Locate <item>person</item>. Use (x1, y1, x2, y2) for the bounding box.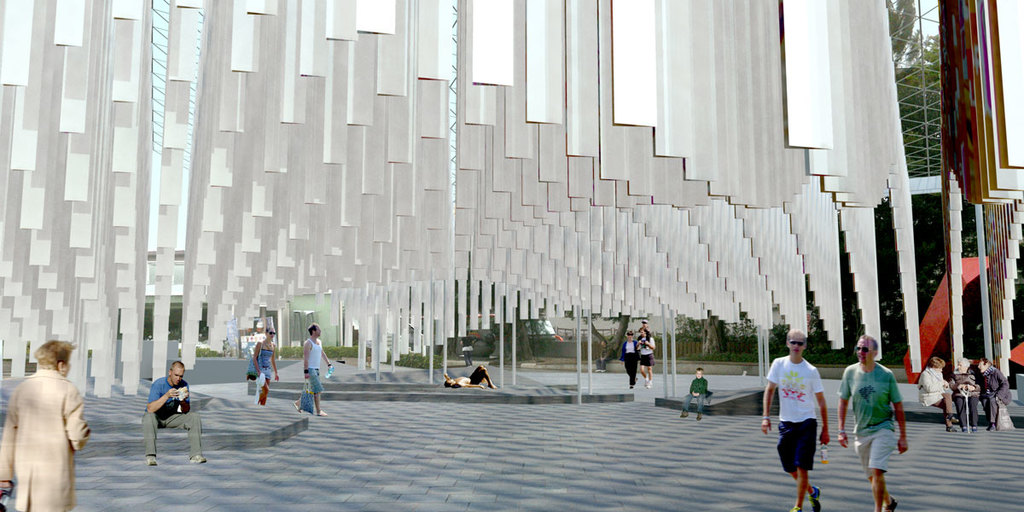
(914, 356, 958, 435).
